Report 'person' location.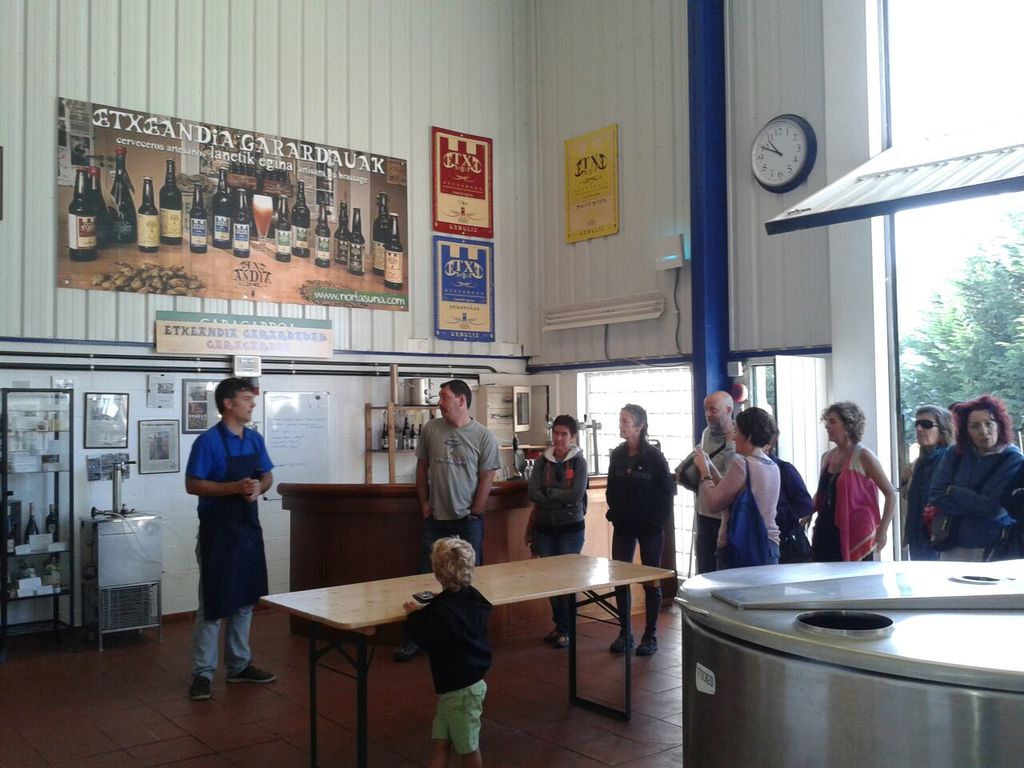
Report: crop(186, 376, 283, 702).
